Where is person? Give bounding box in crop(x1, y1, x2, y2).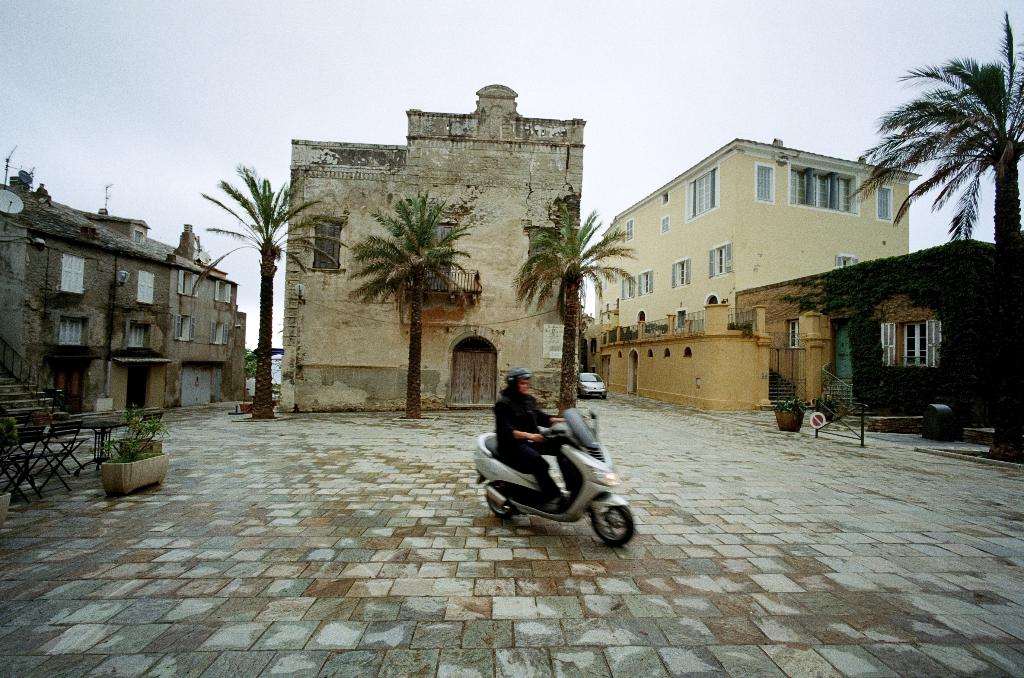
crop(494, 380, 574, 484).
